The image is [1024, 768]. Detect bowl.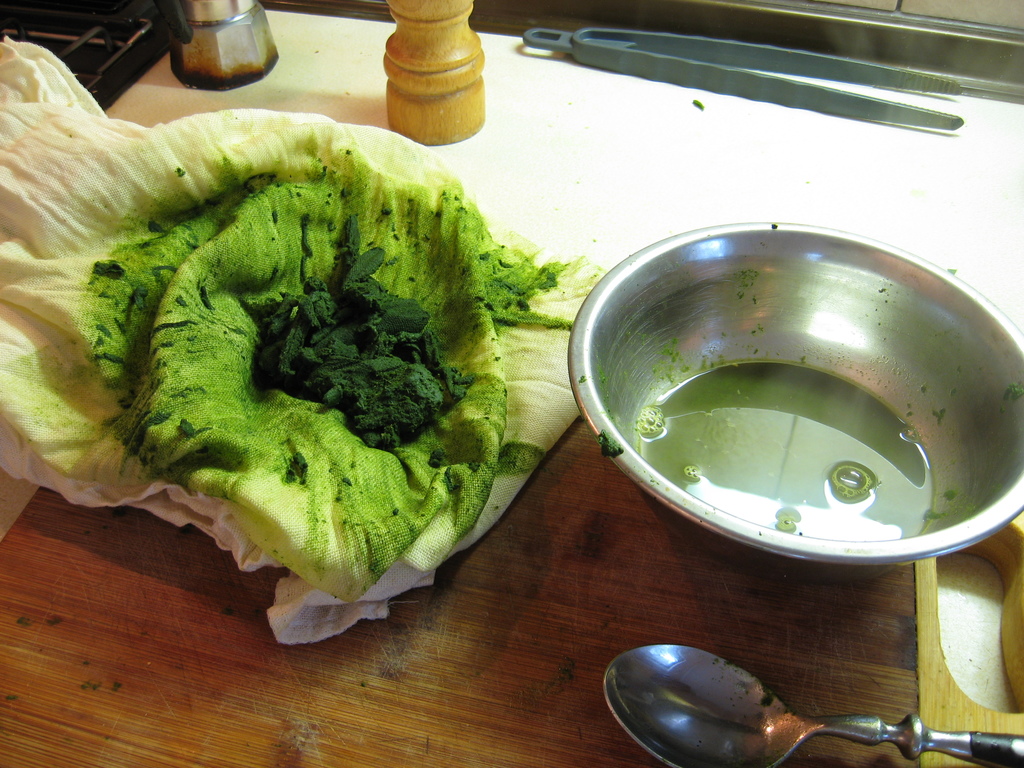
Detection: 551, 216, 1020, 580.
